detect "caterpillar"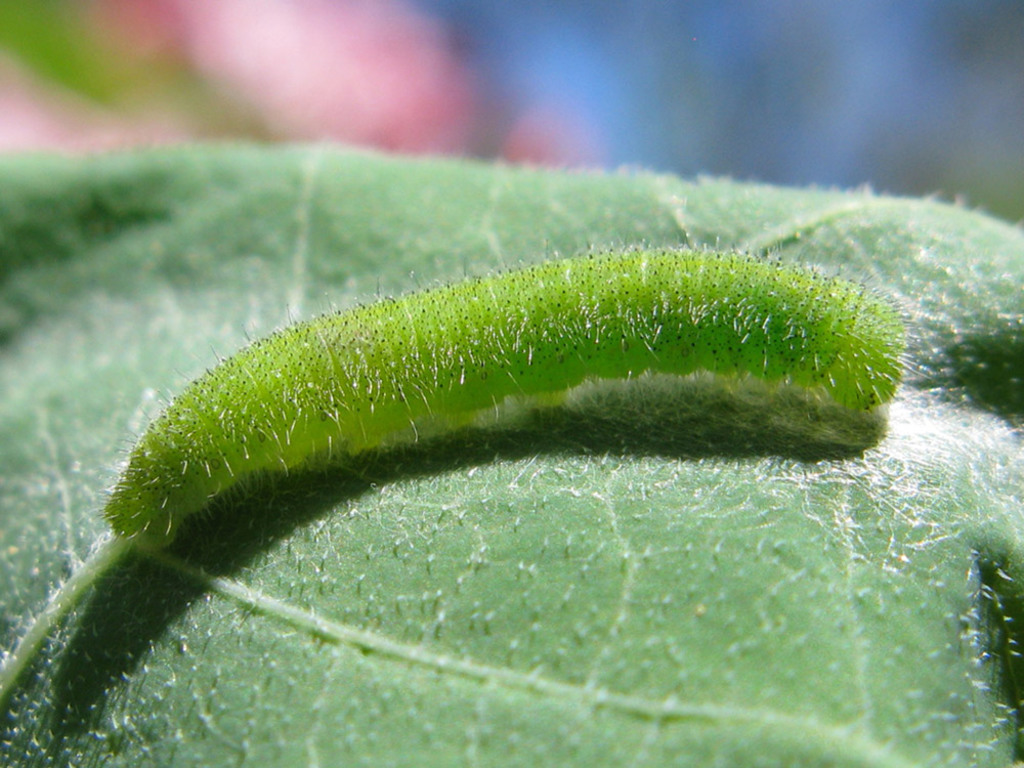
left=93, top=242, right=925, bottom=578
